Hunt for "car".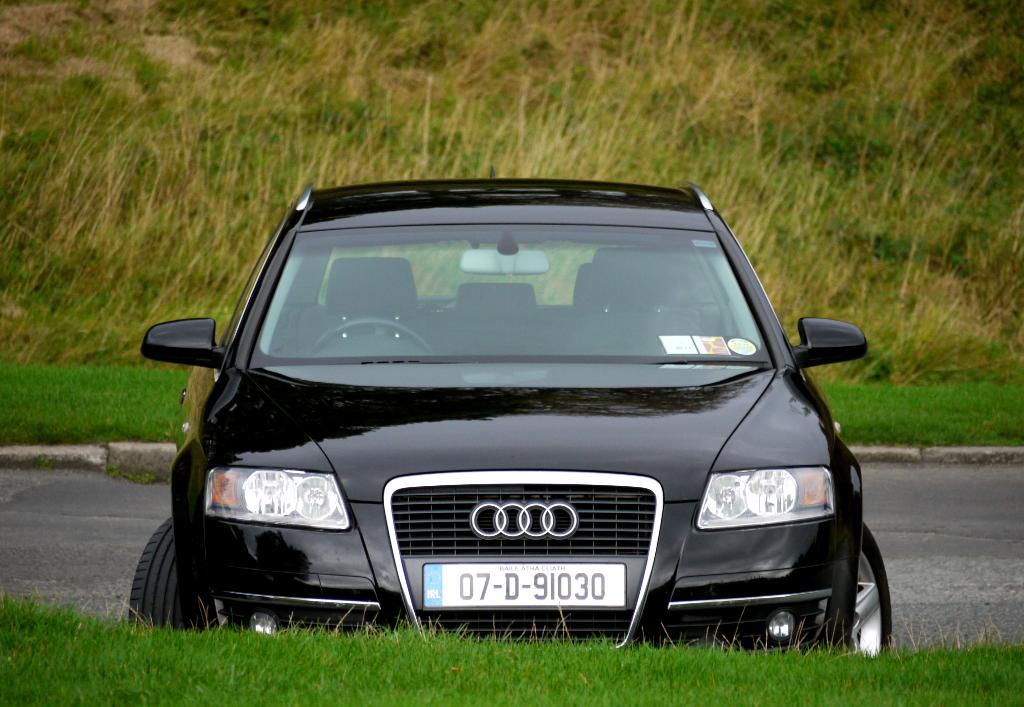
Hunted down at pyautogui.locateOnScreen(136, 170, 866, 662).
